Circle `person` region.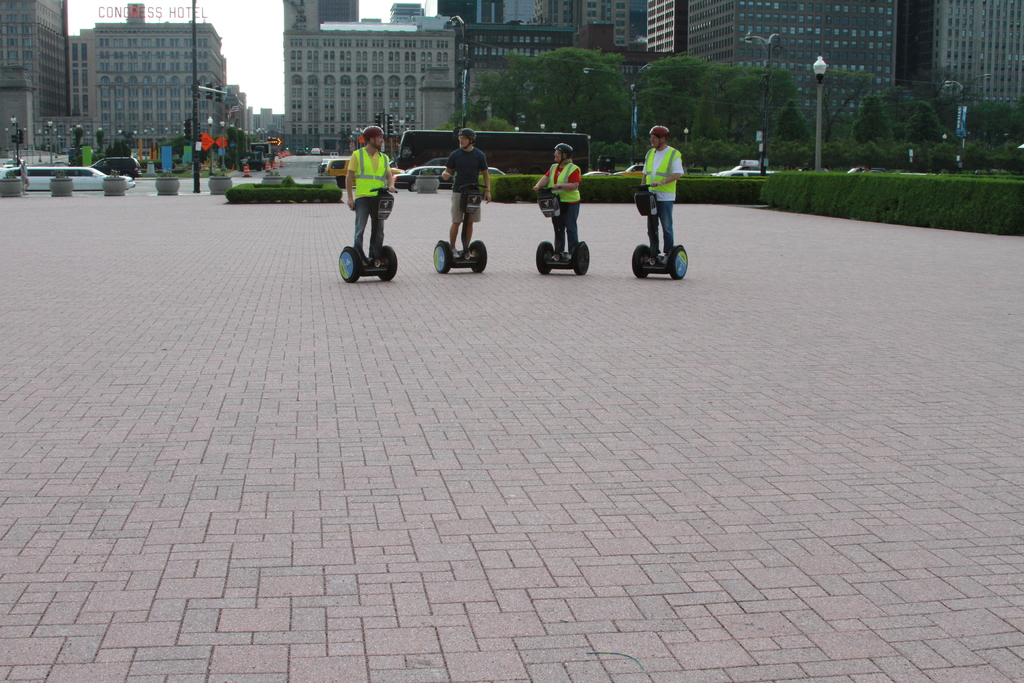
Region: pyautogui.locateOnScreen(632, 126, 687, 258).
